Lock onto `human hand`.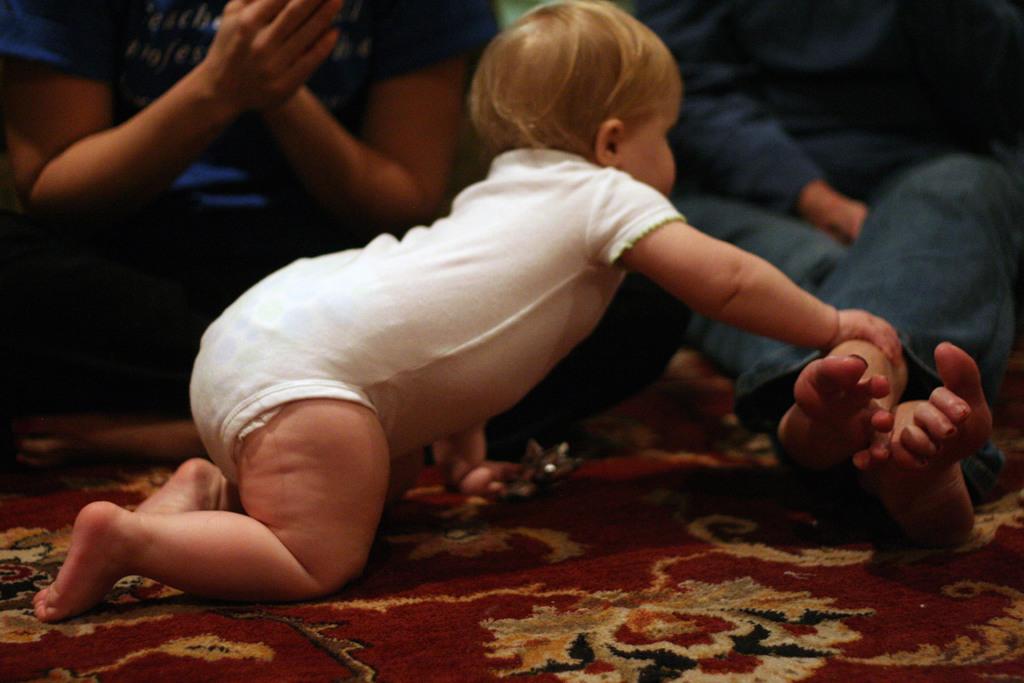
Locked: <bbox>200, 0, 340, 117</bbox>.
